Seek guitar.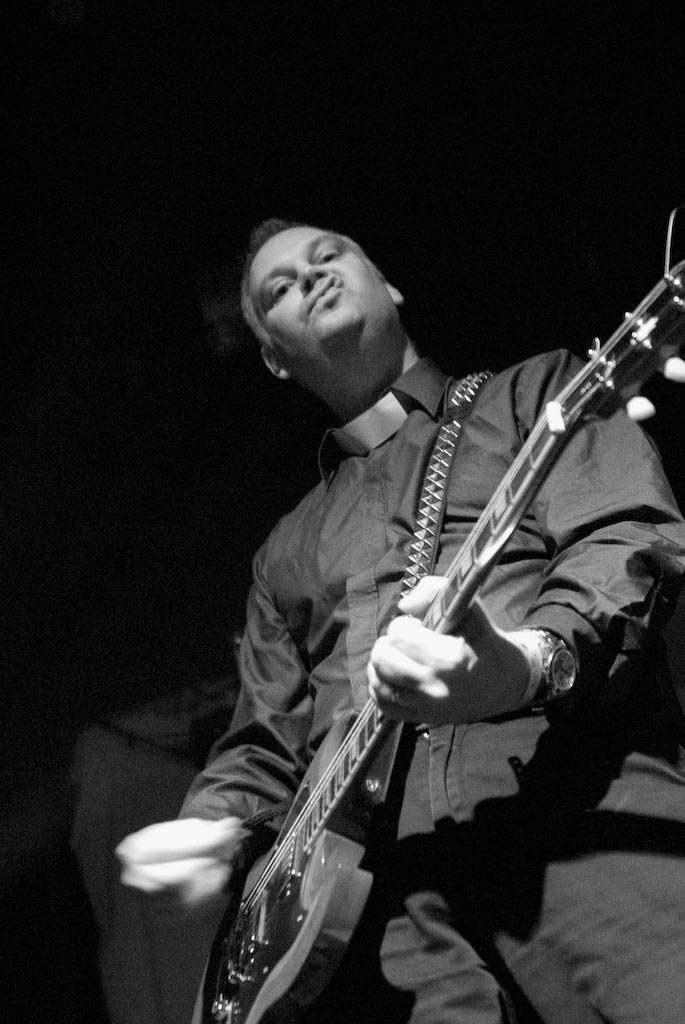
rect(194, 209, 684, 1023).
